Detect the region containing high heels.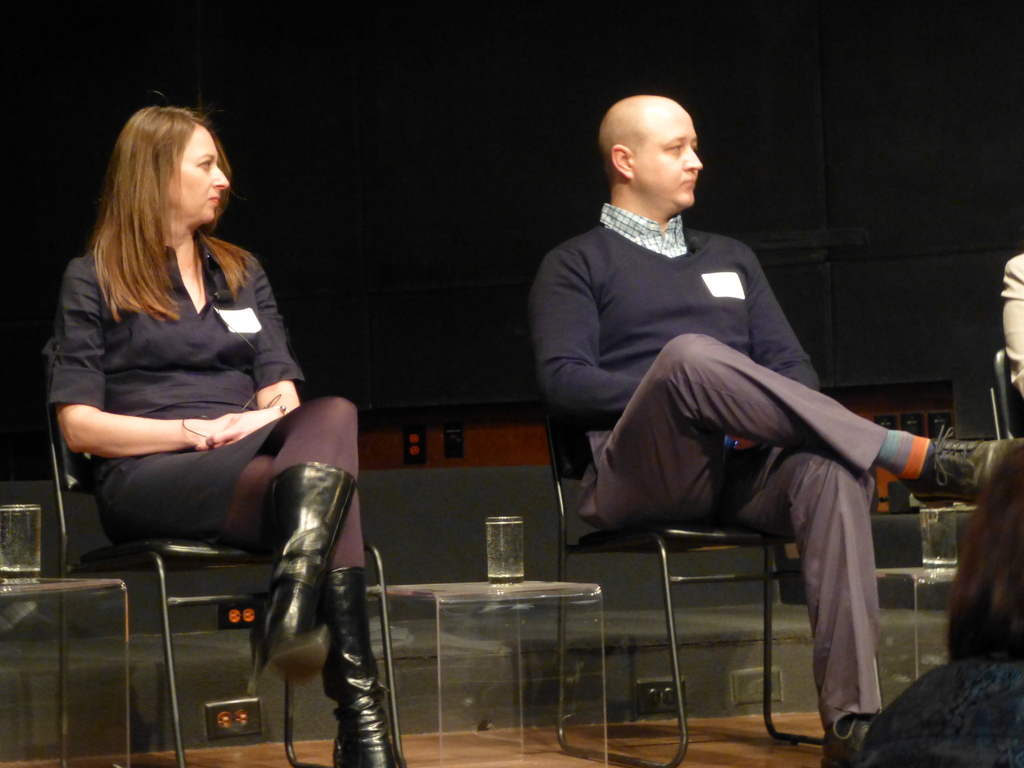
box(331, 570, 405, 767).
